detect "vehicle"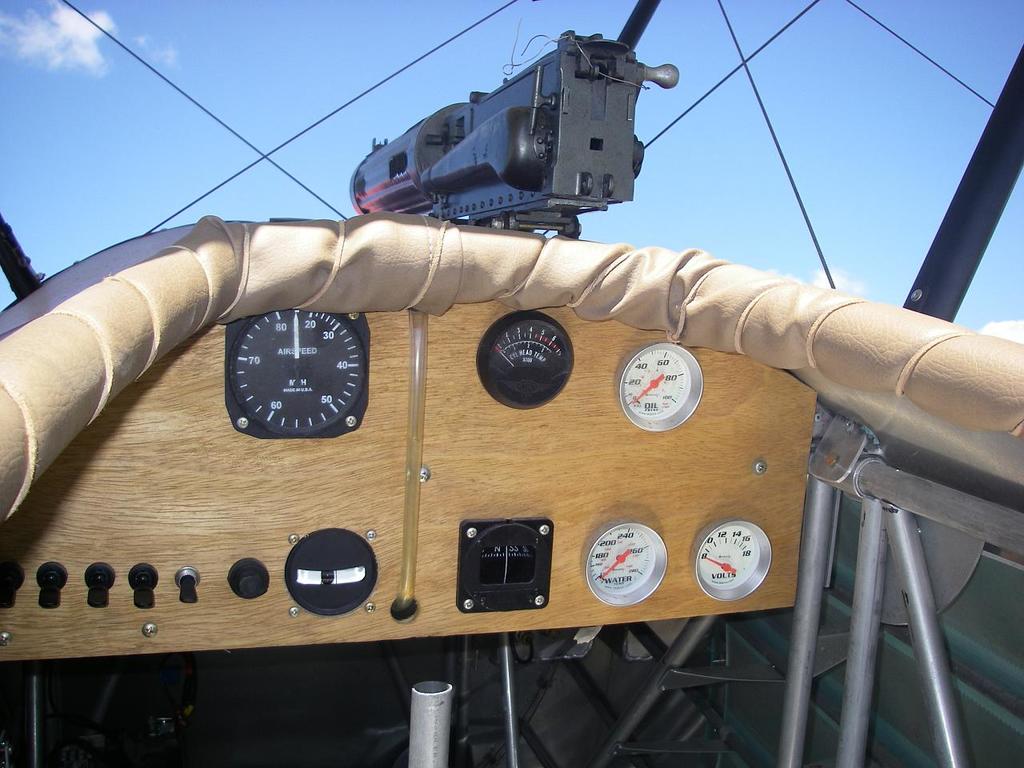
l=0, t=0, r=1023, b=767
